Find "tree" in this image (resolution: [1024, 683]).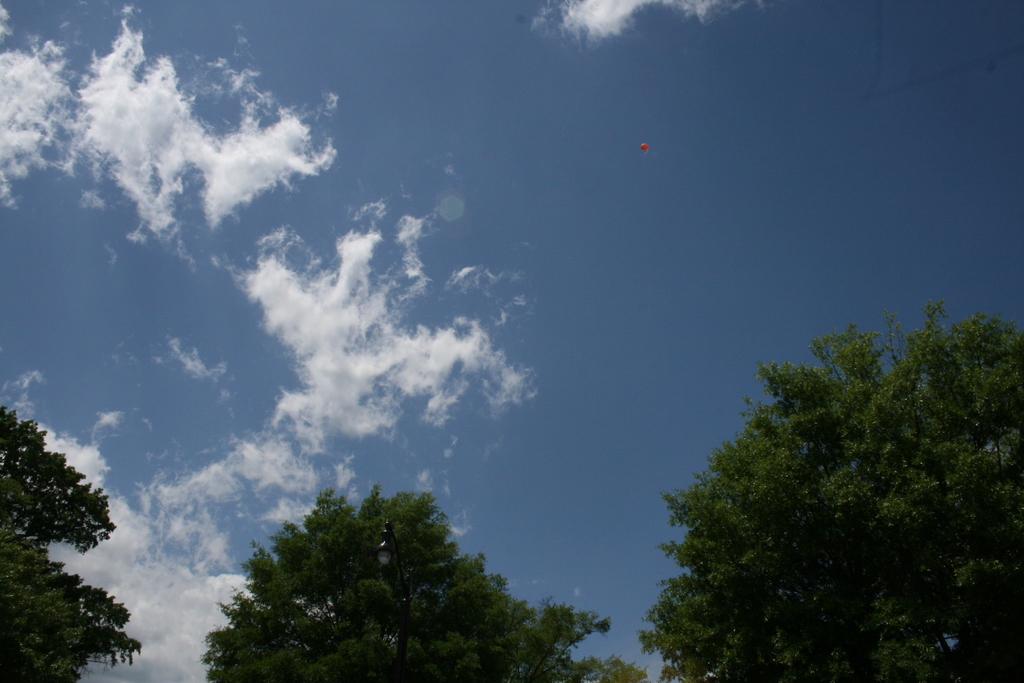
x1=645, y1=310, x2=1003, y2=673.
